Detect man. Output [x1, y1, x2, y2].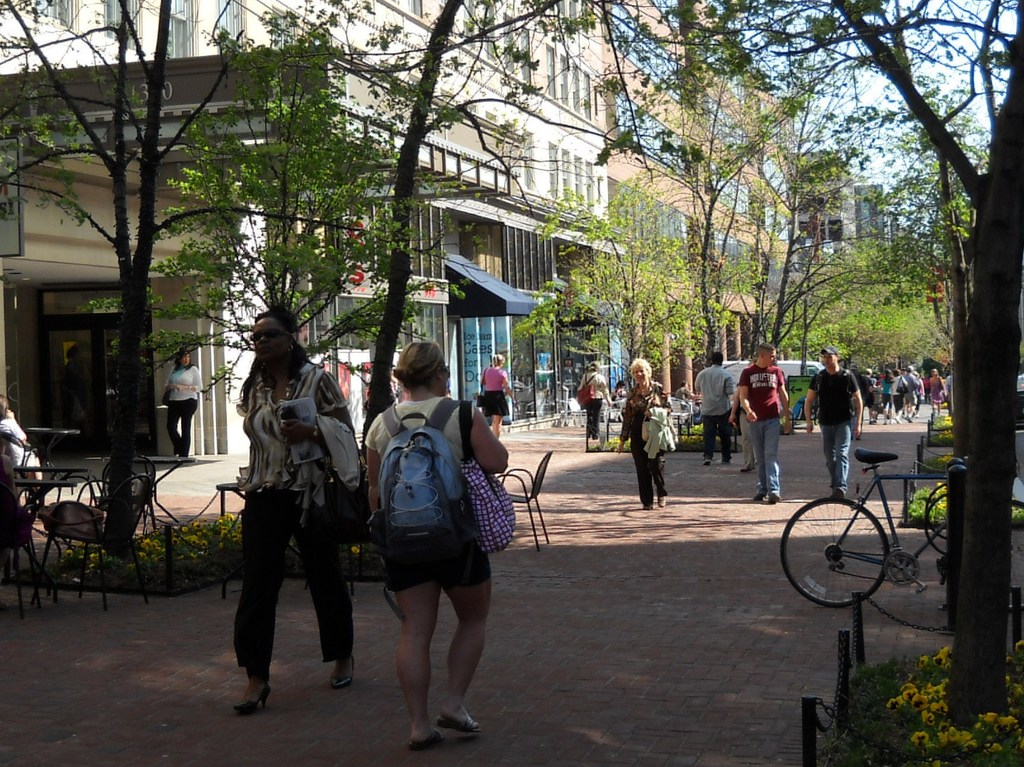
[859, 368, 874, 423].
